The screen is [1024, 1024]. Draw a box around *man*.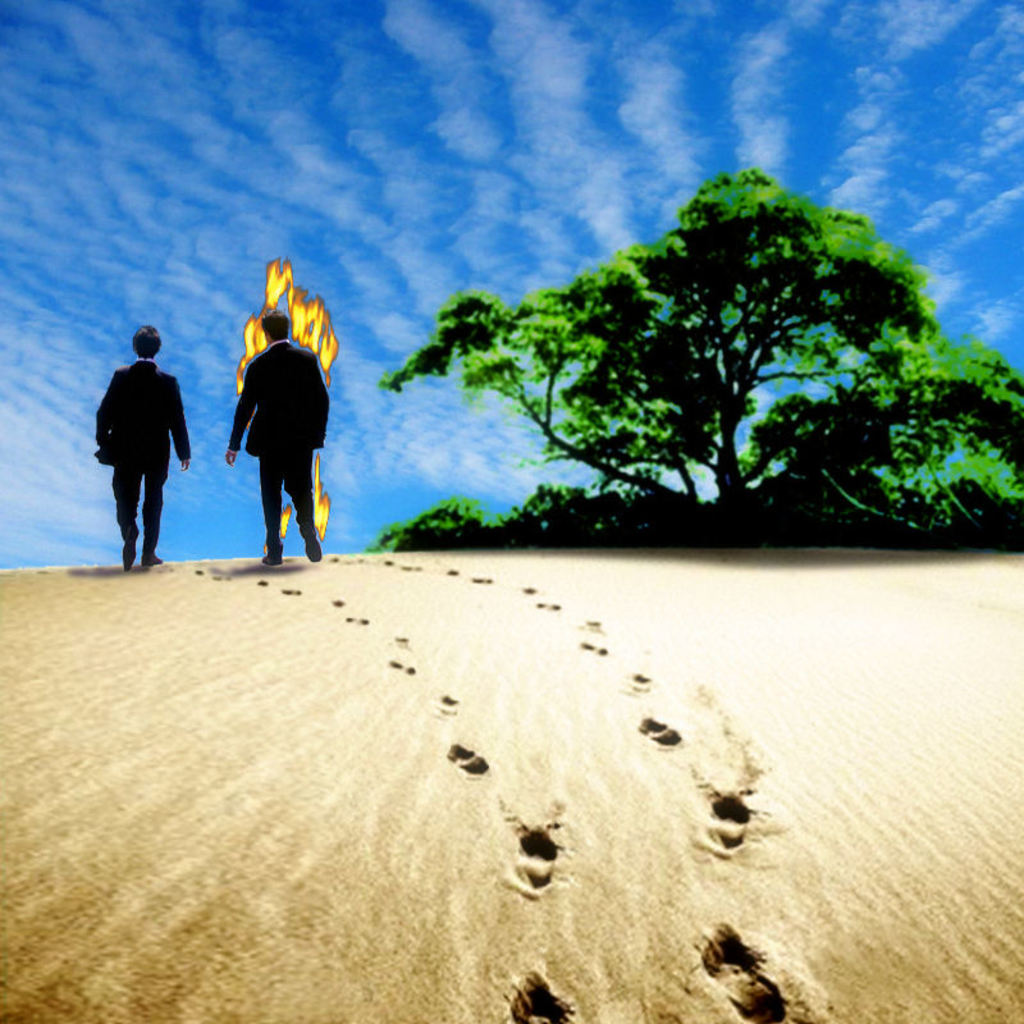
box=[223, 261, 335, 570].
